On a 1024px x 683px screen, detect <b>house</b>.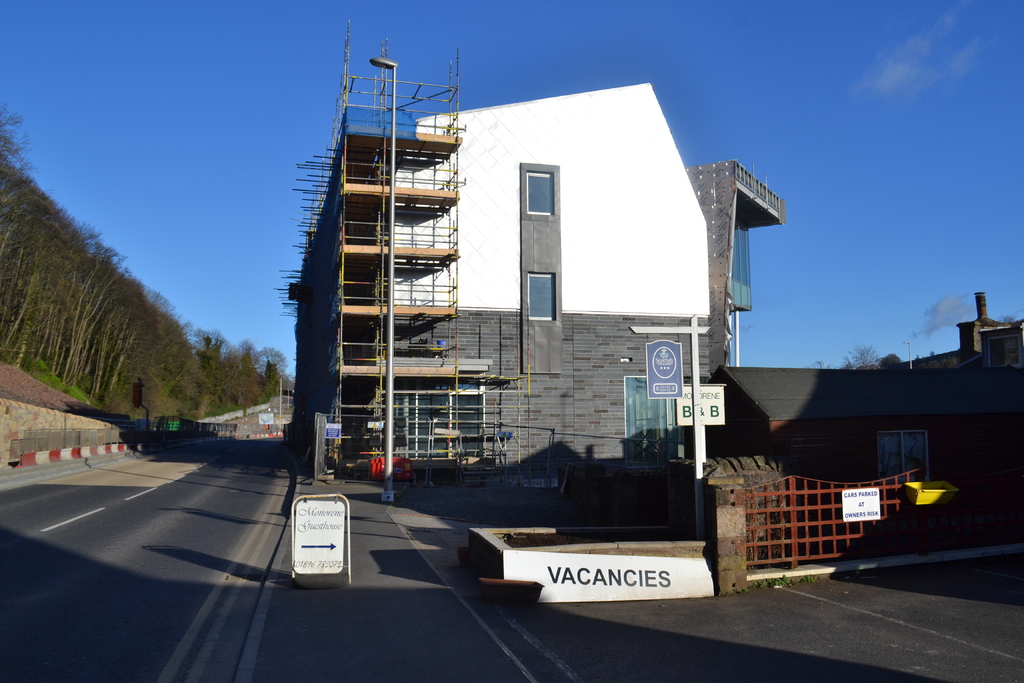
rect(682, 138, 811, 366).
